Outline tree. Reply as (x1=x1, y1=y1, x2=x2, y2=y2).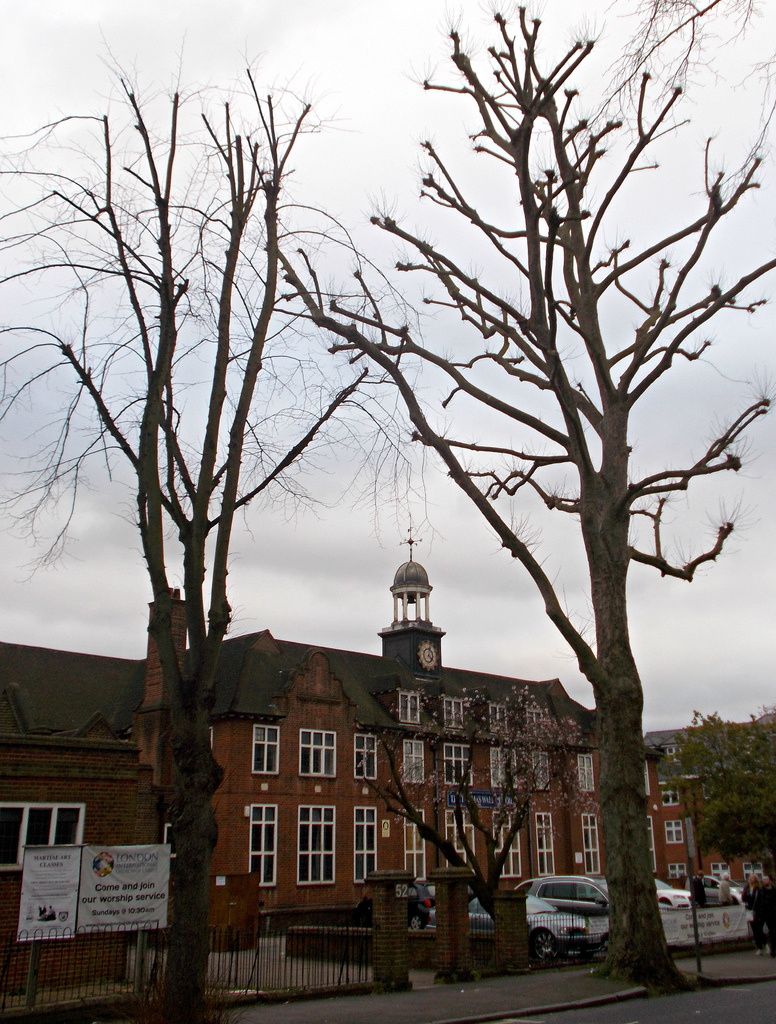
(x1=45, y1=19, x2=758, y2=979).
